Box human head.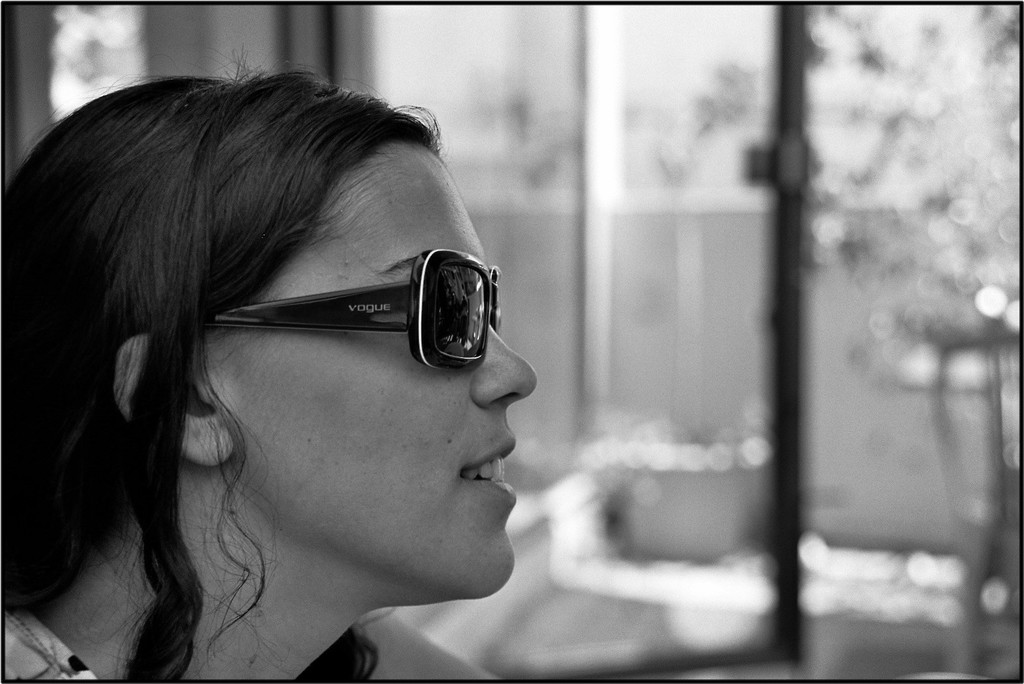
[44, 64, 541, 640].
